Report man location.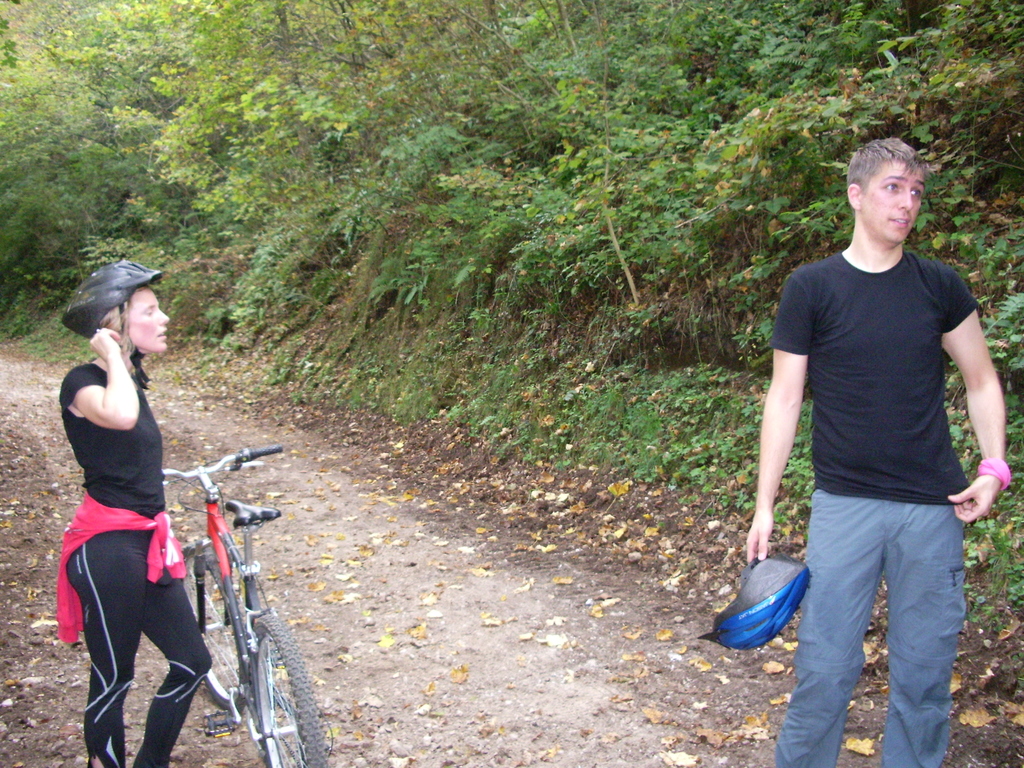
Report: pyautogui.locateOnScreen(745, 122, 1005, 759).
